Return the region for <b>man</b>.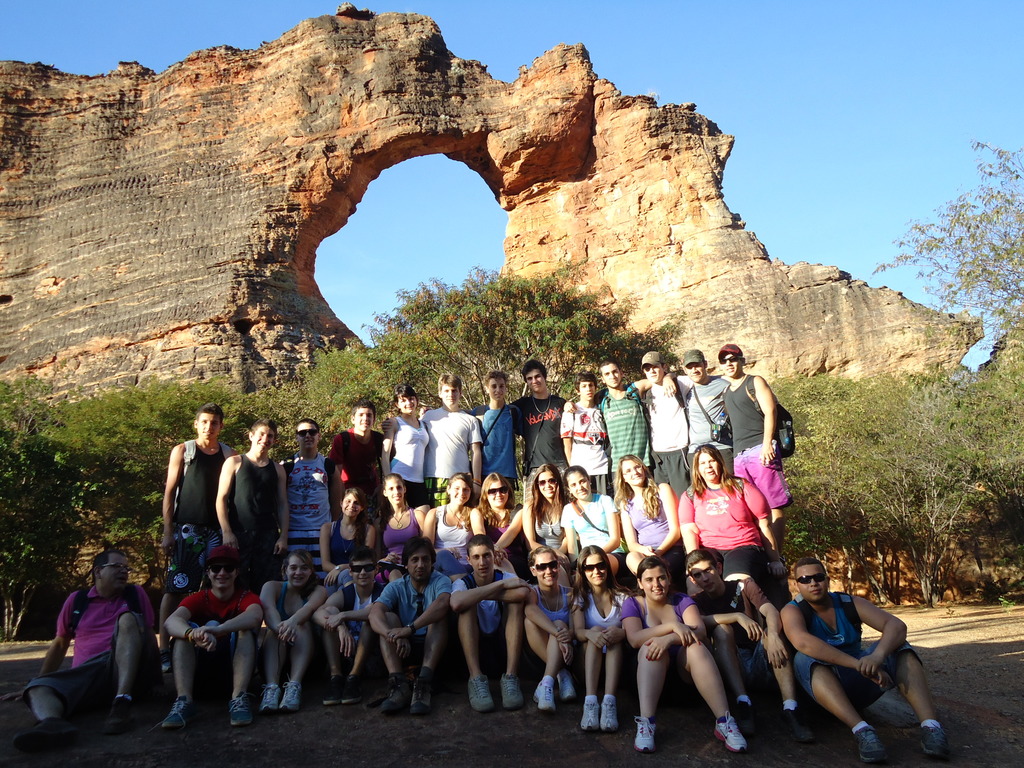
445 538 533 709.
